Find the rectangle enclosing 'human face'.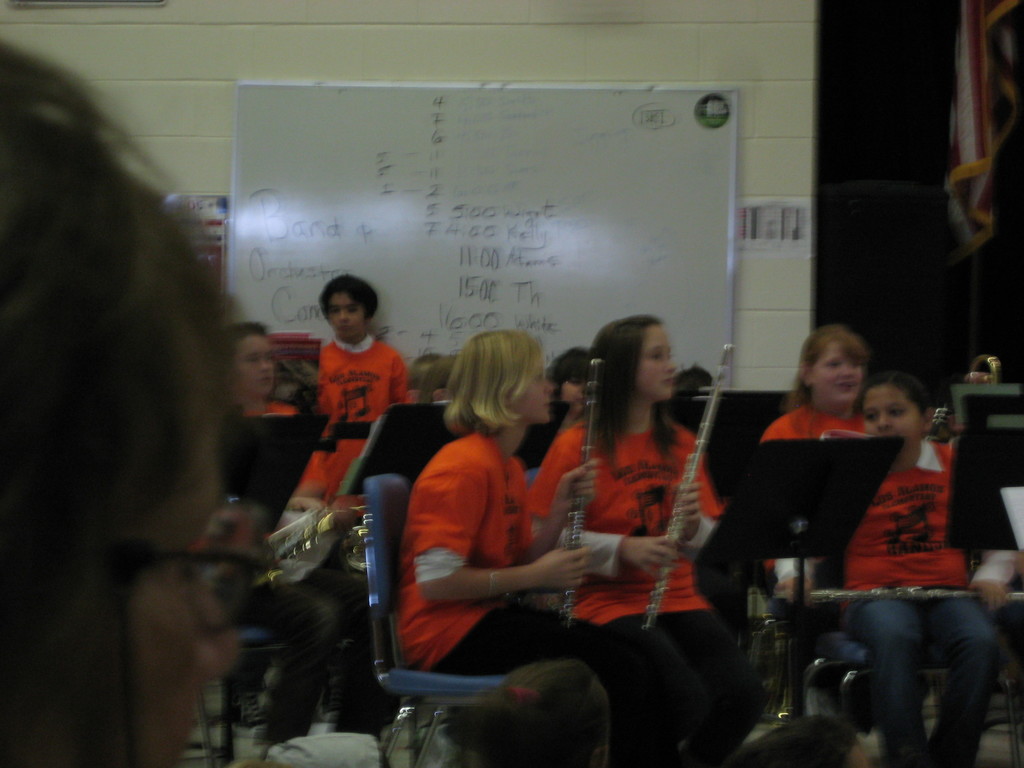
514:362:551:426.
